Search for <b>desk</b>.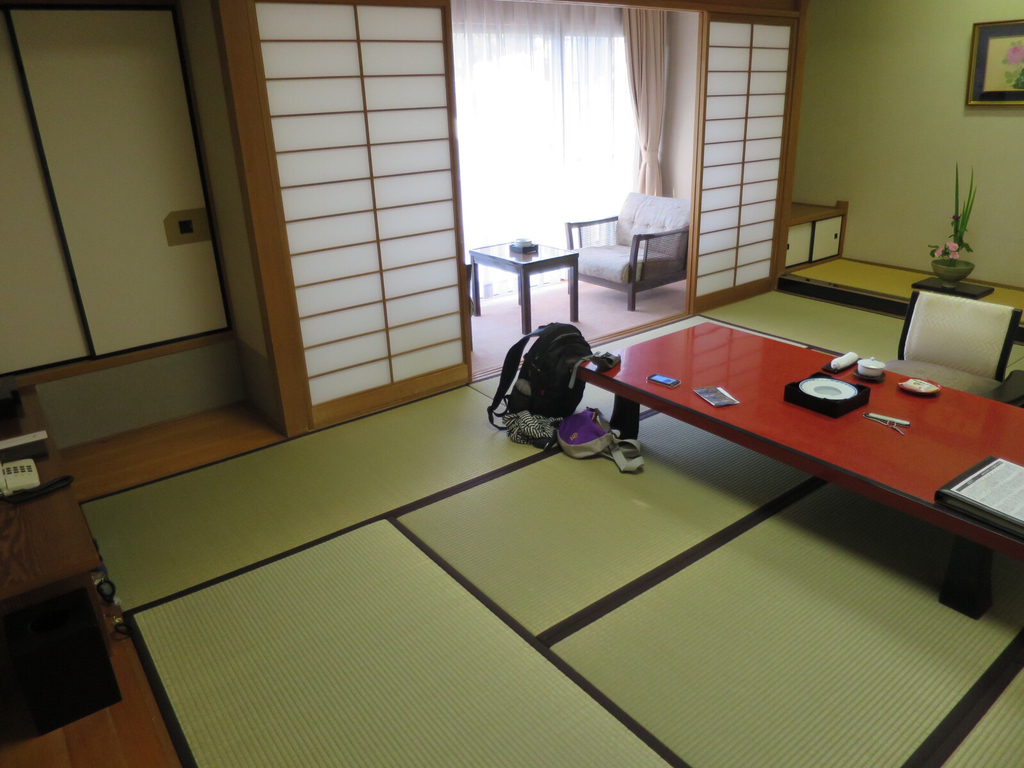
Found at x1=571 y1=324 x2=1021 y2=614.
